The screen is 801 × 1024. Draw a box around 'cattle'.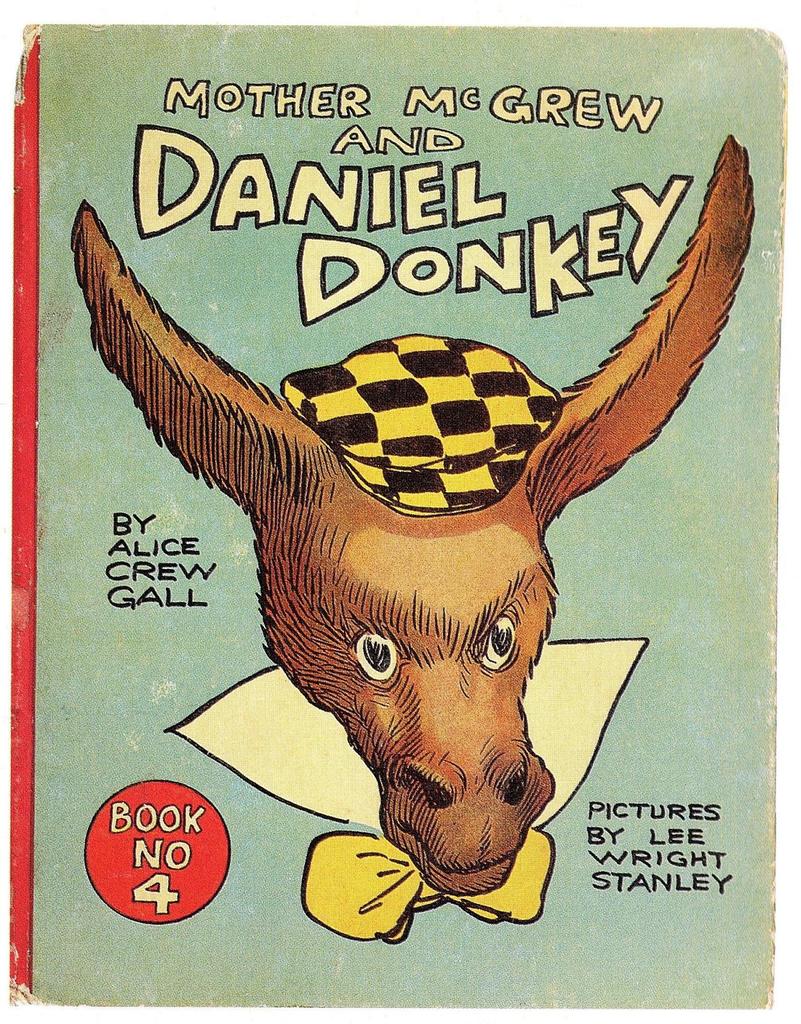
(67,123,755,893).
